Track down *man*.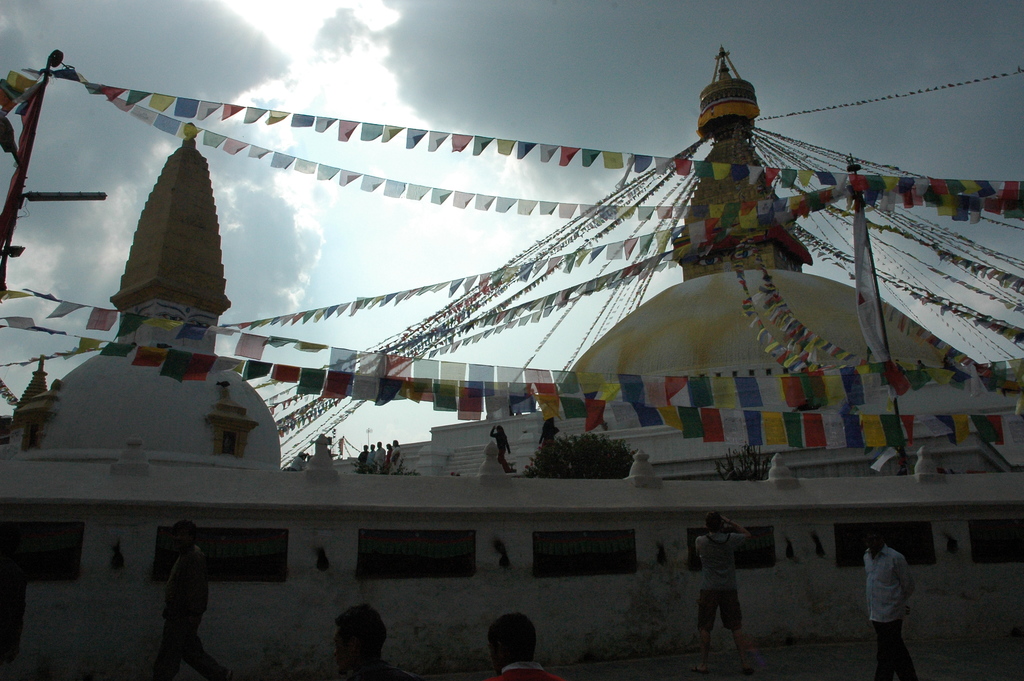
Tracked to [687,510,755,680].
